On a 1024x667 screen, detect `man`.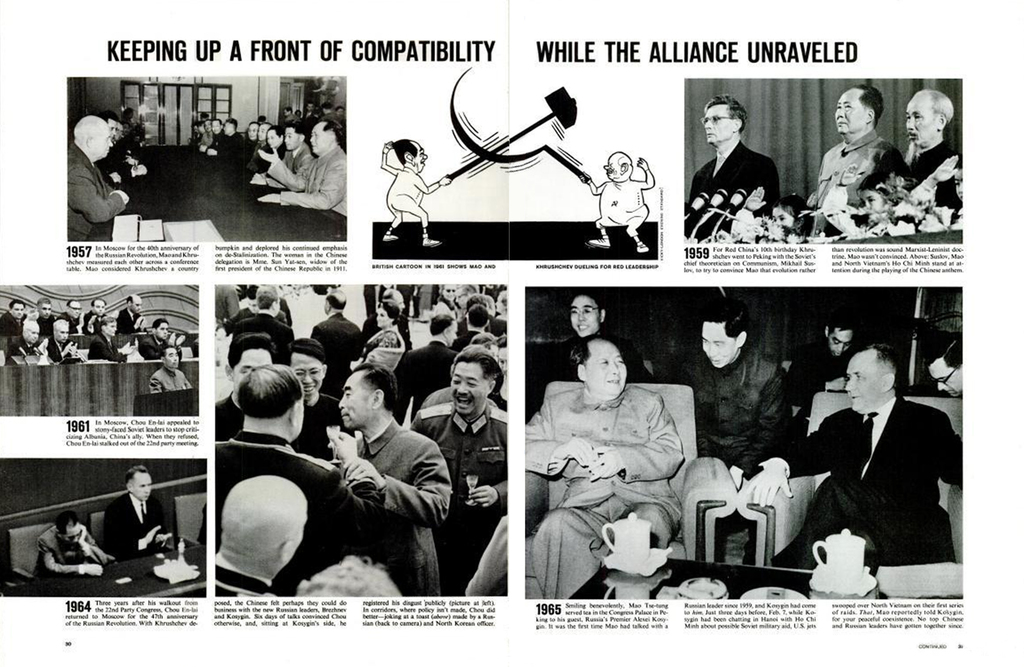
798, 336, 971, 586.
